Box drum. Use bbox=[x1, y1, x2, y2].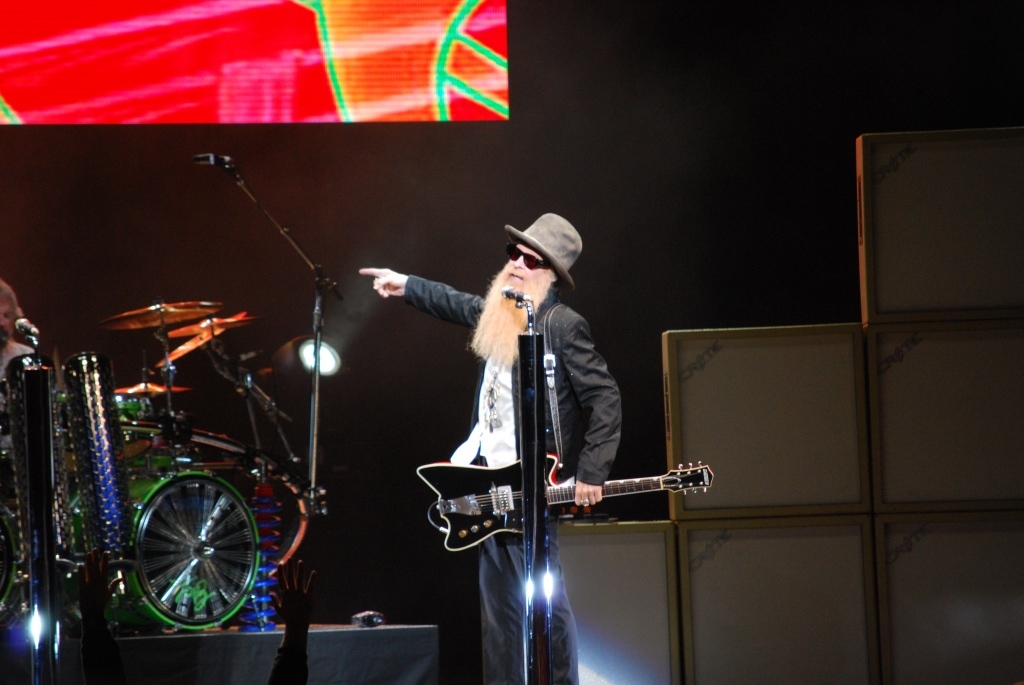
bbox=[0, 501, 21, 626].
